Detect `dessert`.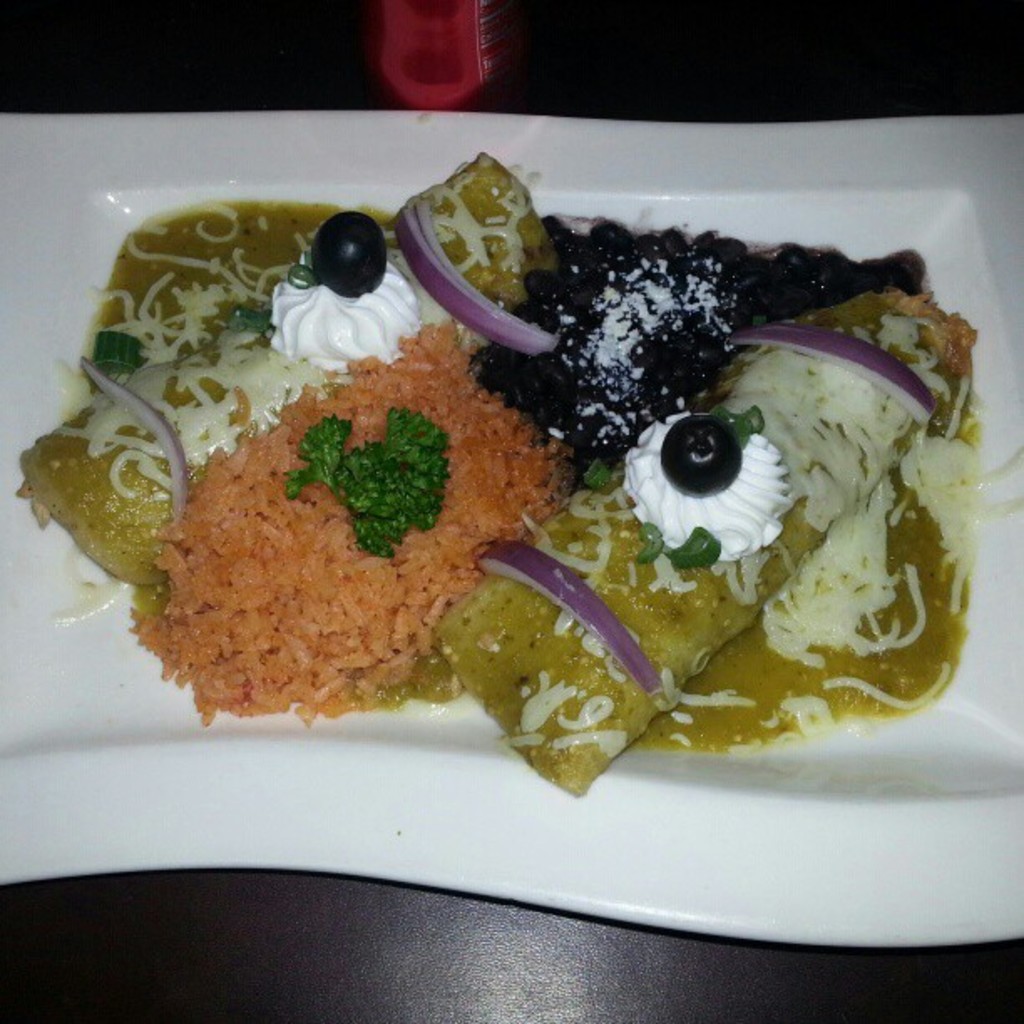
Detected at [left=102, top=199, right=997, bottom=817].
